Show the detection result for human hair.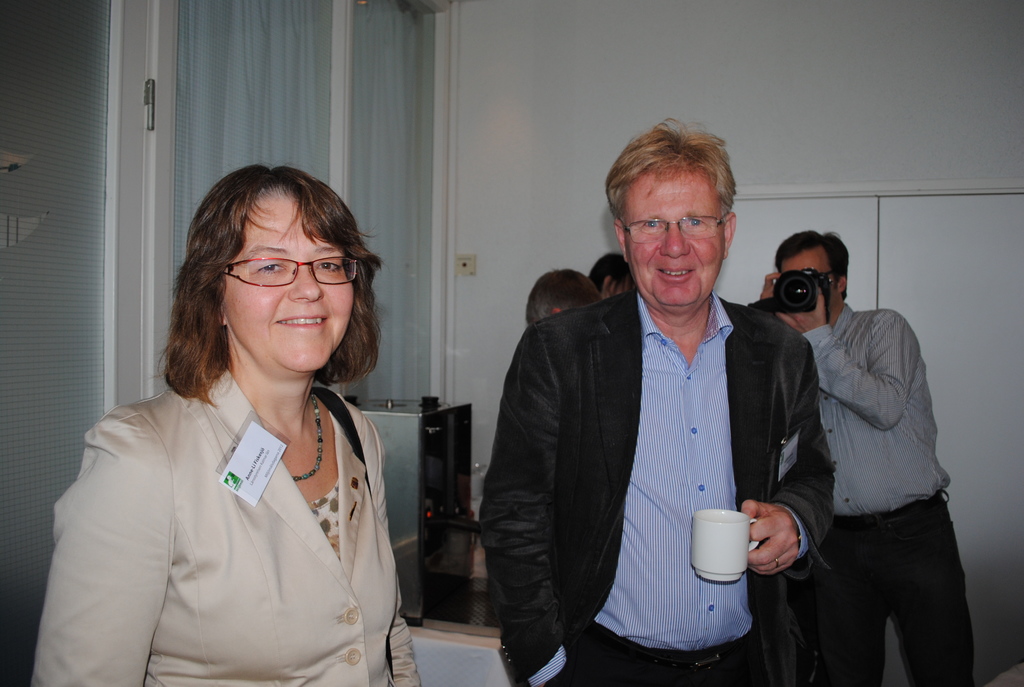
left=604, top=119, right=739, bottom=226.
